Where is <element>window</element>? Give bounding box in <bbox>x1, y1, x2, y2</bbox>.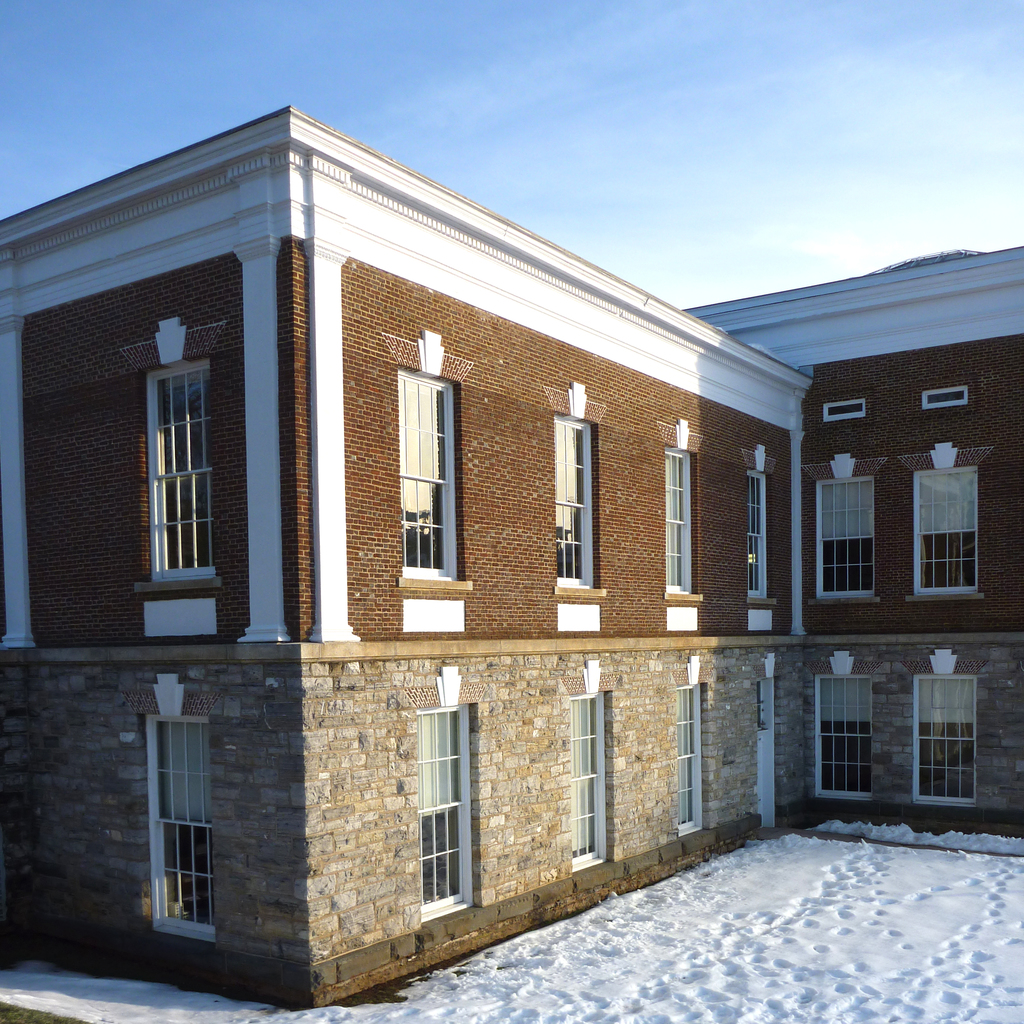
<bbox>146, 359, 216, 583</bbox>.
